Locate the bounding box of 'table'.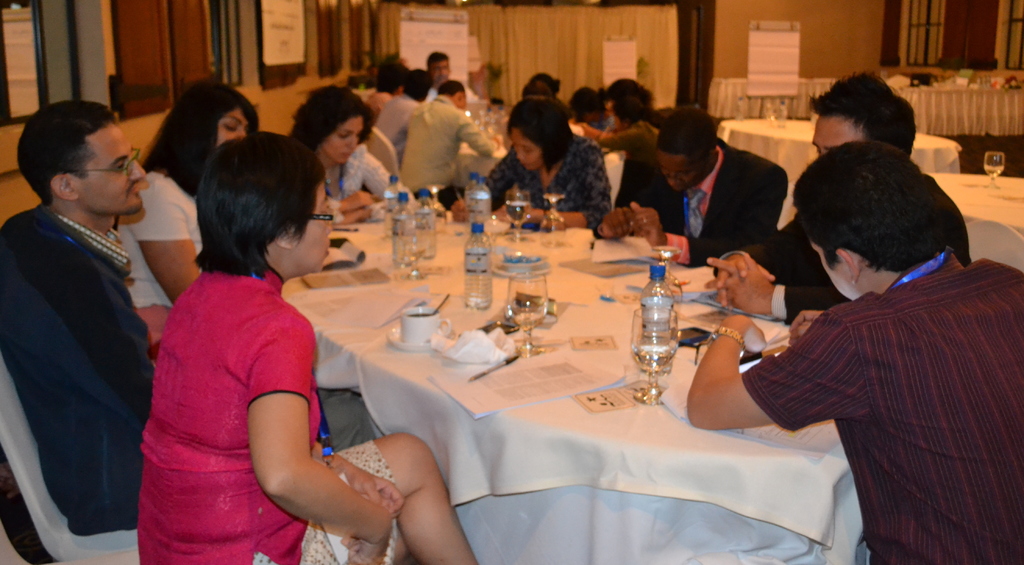
Bounding box: rect(776, 170, 1023, 272).
